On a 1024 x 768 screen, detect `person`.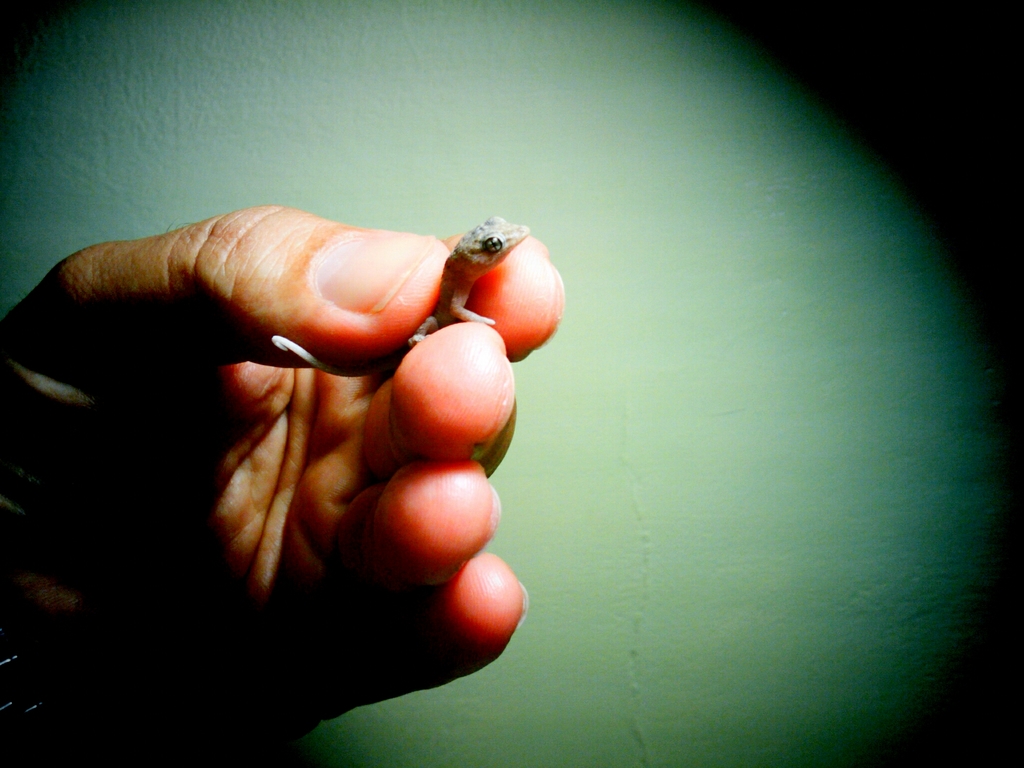
(0, 198, 564, 767).
